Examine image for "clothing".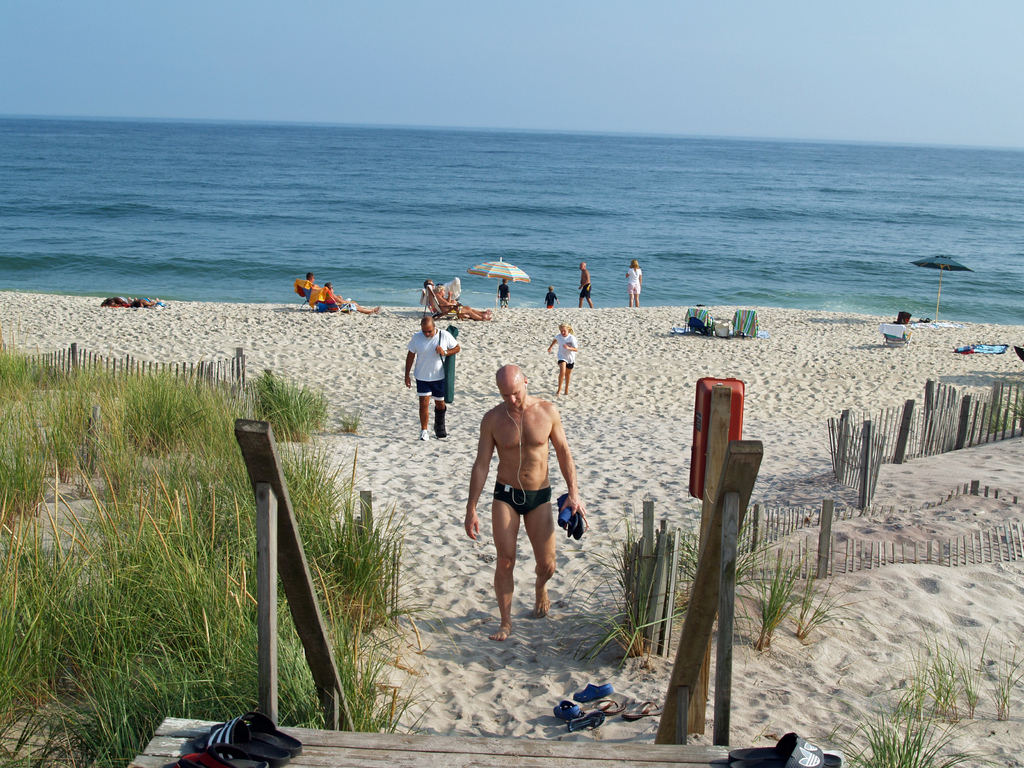
Examination result: [x1=493, y1=479, x2=555, y2=520].
